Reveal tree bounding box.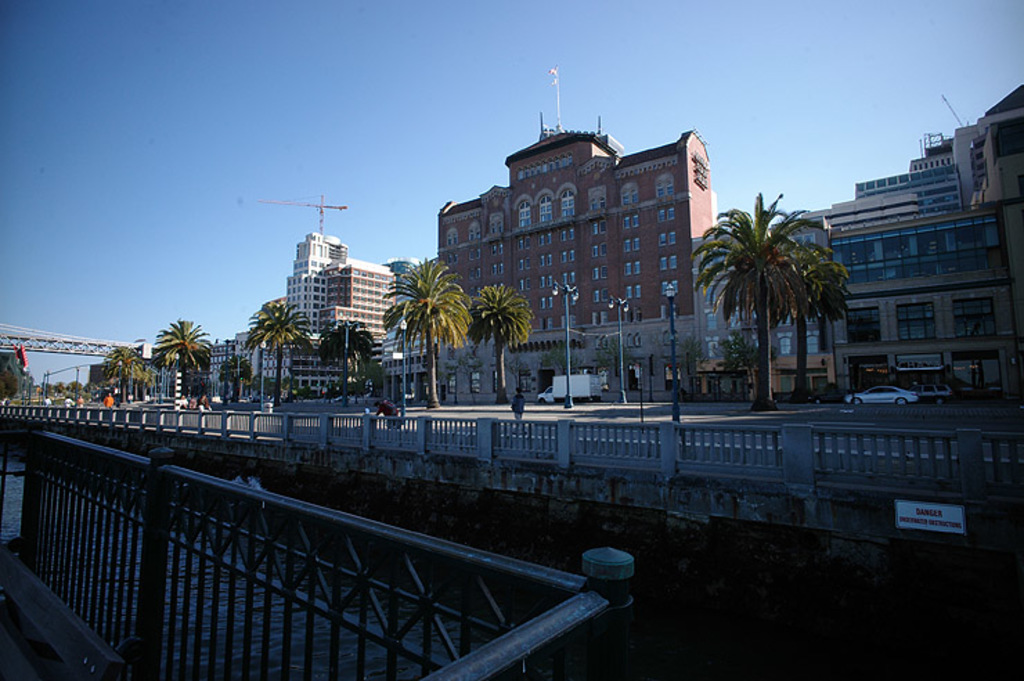
Revealed: select_region(226, 350, 259, 404).
